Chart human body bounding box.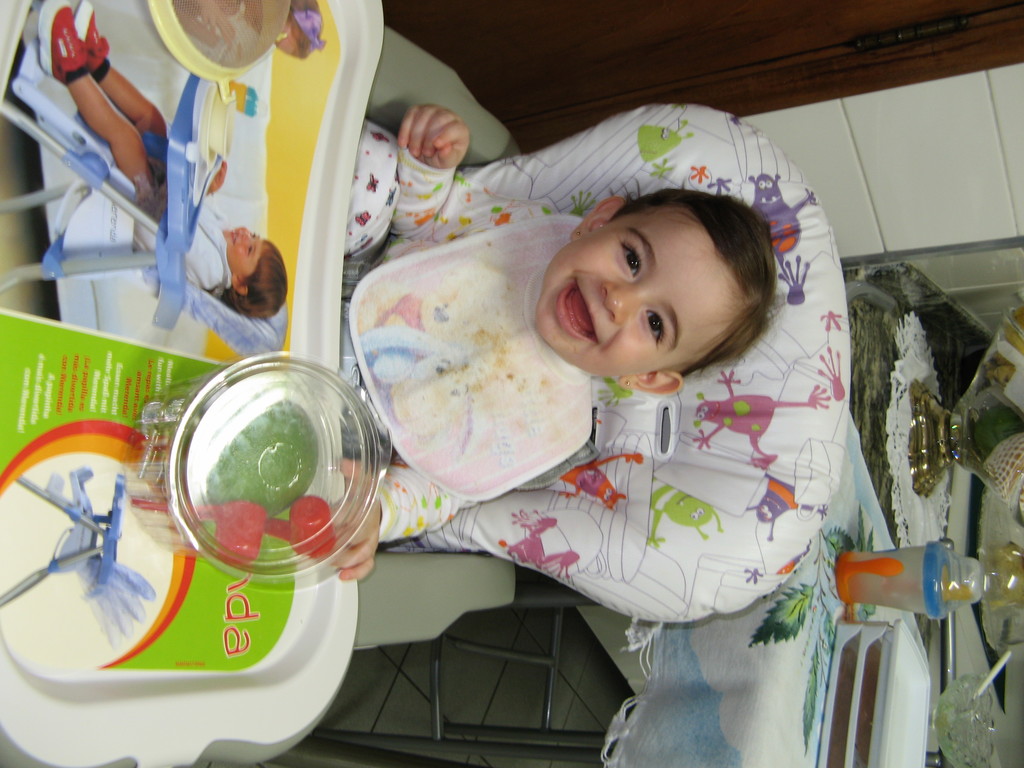
Charted: [x1=342, y1=97, x2=773, y2=579].
